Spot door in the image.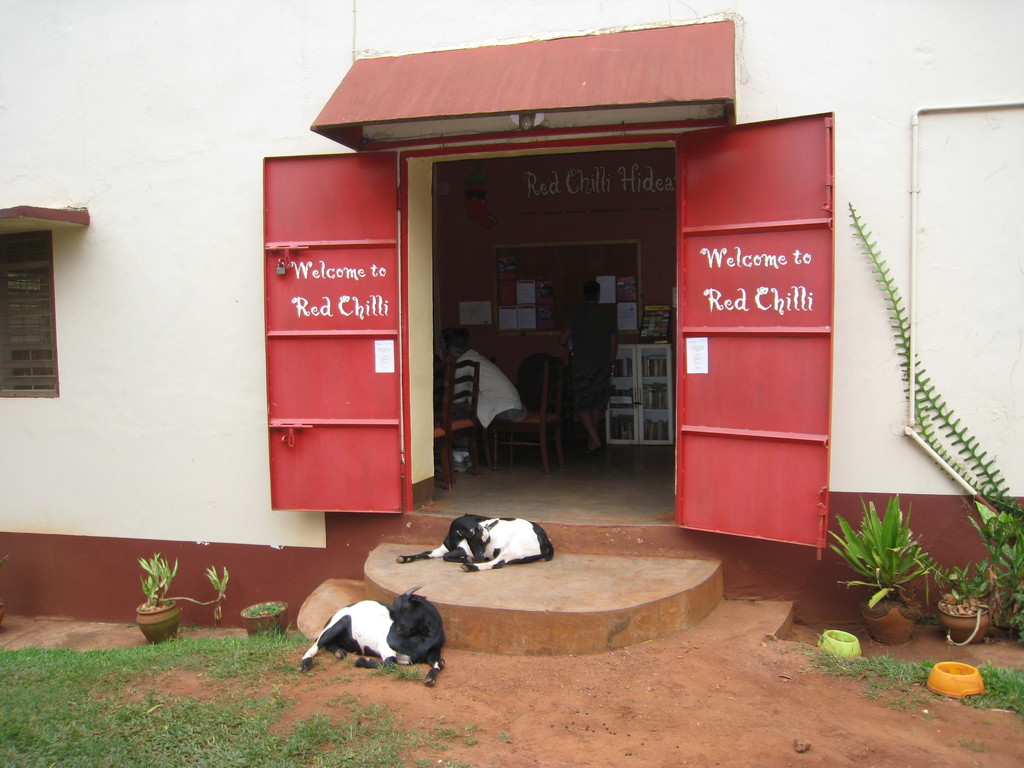
door found at [left=260, top=148, right=403, bottom=513].
